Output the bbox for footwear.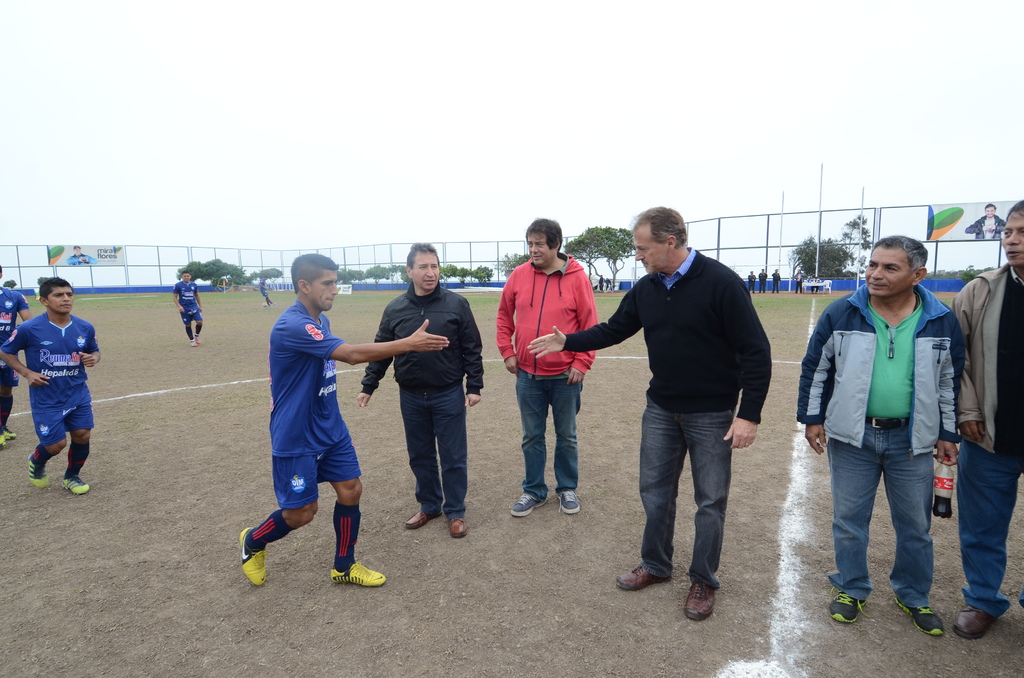
bbox=[28, 454, 52, 490].
